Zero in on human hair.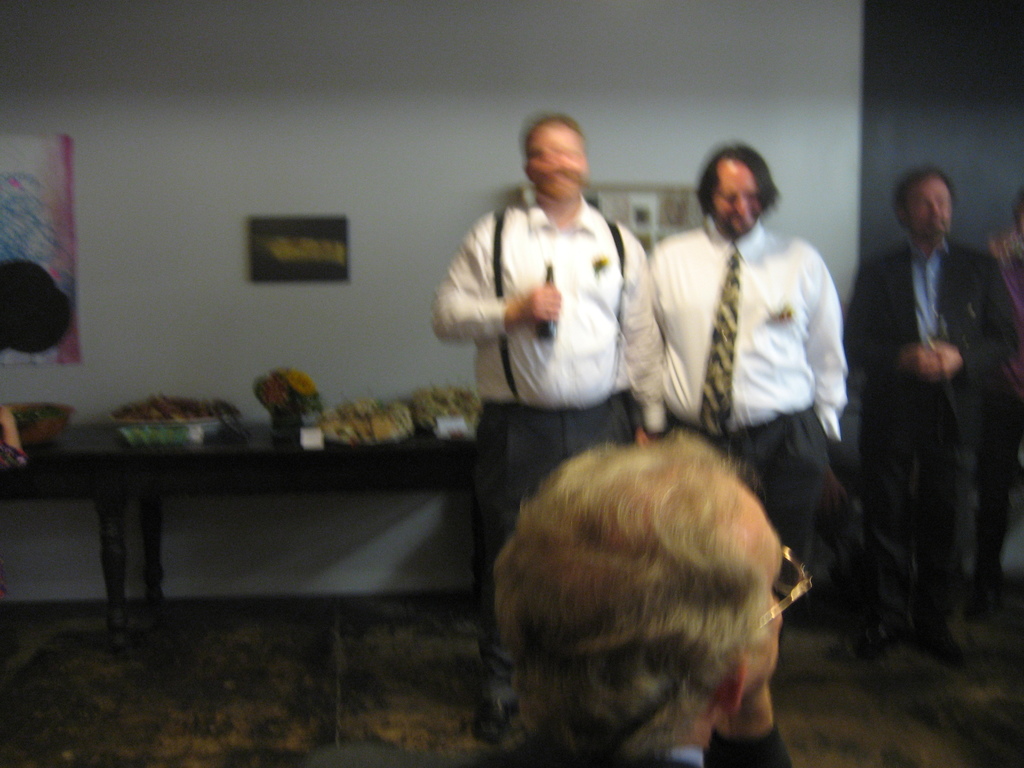
Zeroed in: <region>519, 113, 584, 143</region>.
